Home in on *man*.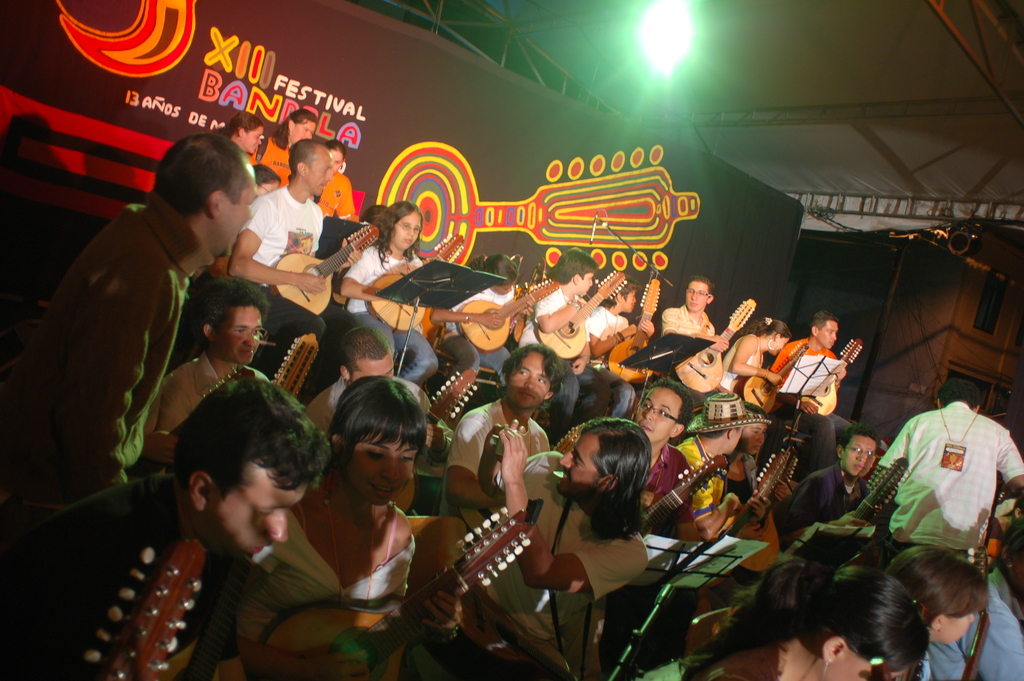
Homed in at (229,137,360,365).
